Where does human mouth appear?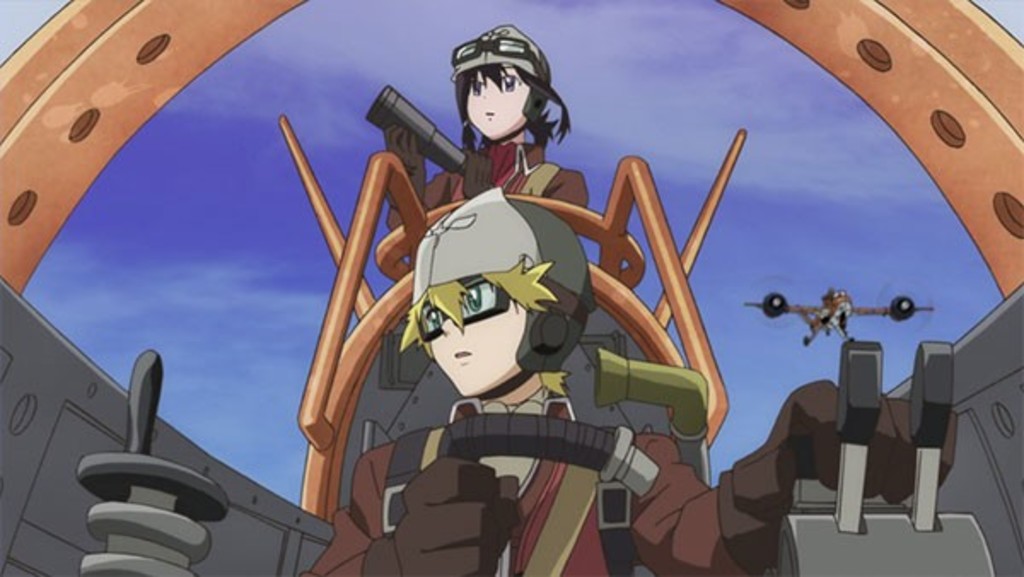
Appears at (454, 348, 473, 358).
